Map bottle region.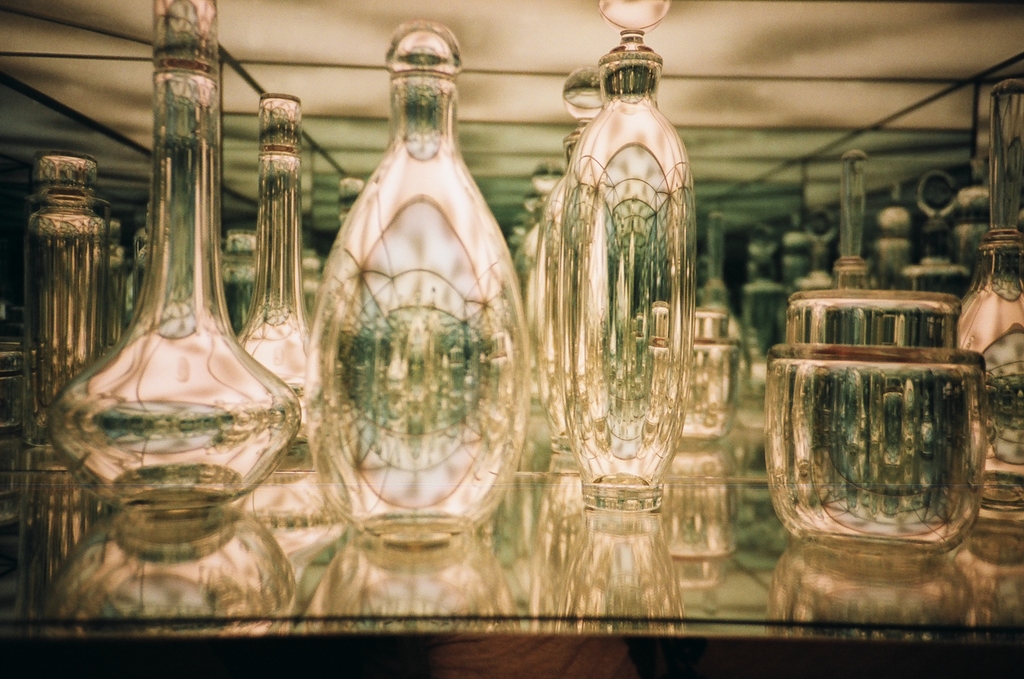
Mapped to bbox=[26, 0, 310, 500].
